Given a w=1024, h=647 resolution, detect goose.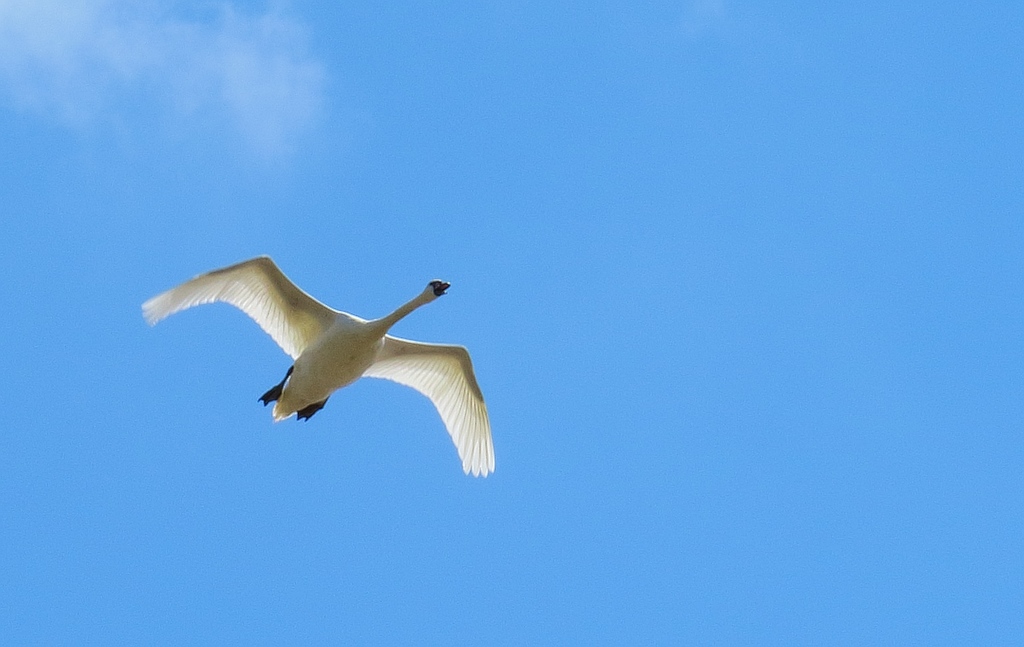
[141,254,497,476].
